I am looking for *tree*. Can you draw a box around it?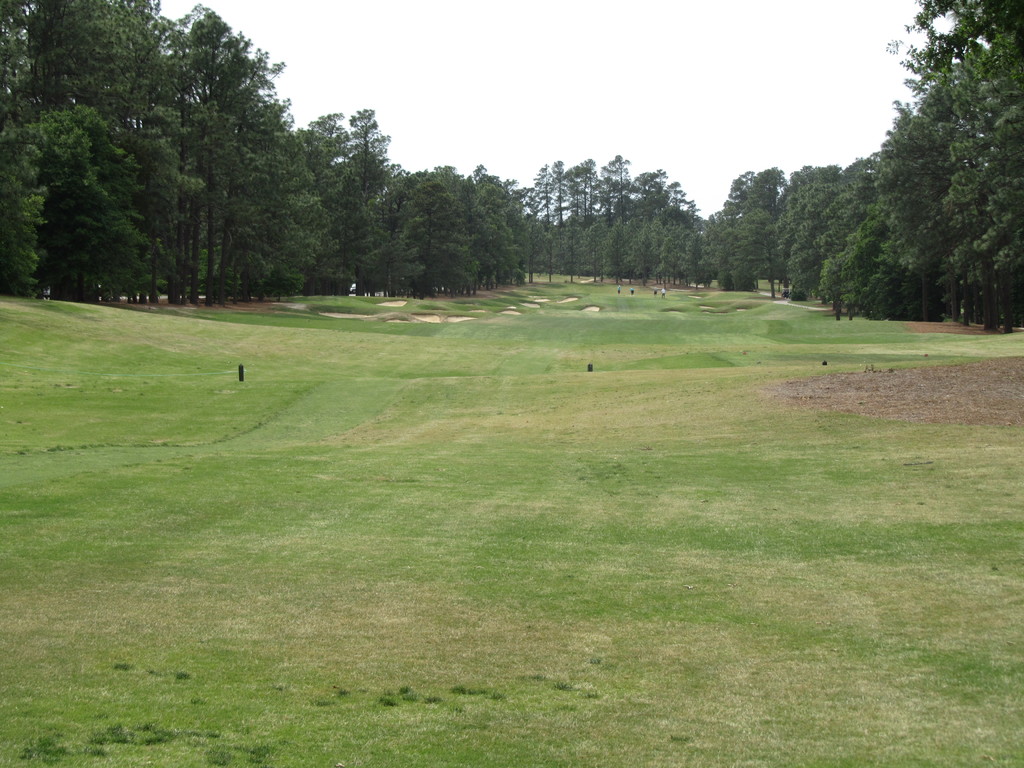
Sure, the bounding box is left=589, top=221, right=605, bottom=274.
